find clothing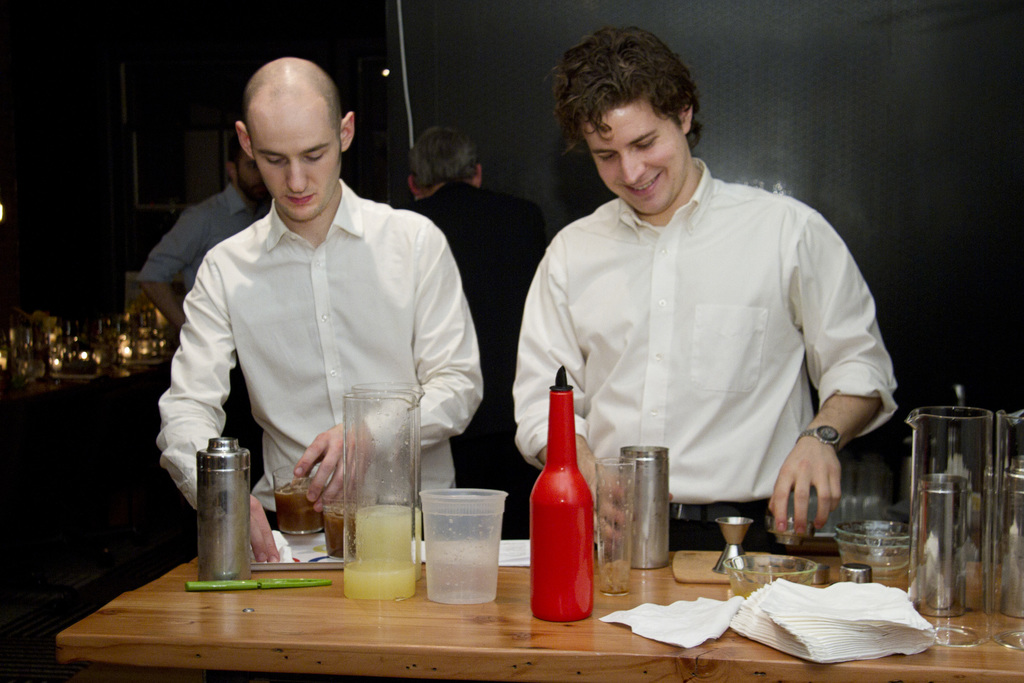
detection(148, 195, 468, 554)
